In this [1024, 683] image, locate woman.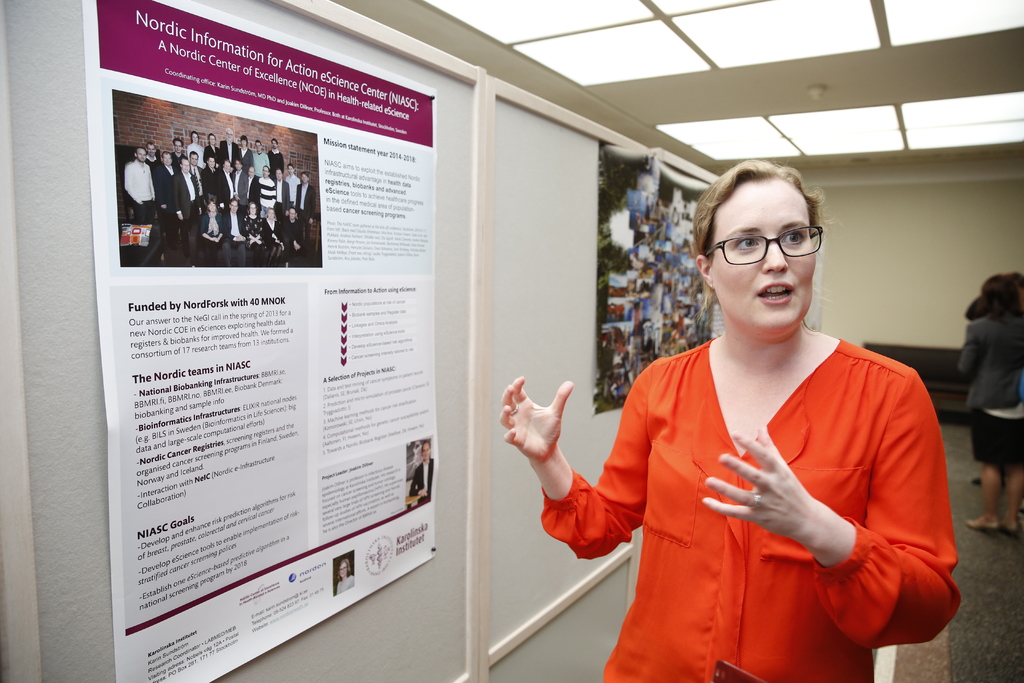
Bounding box: rect(957, 271, 1023, 527).
